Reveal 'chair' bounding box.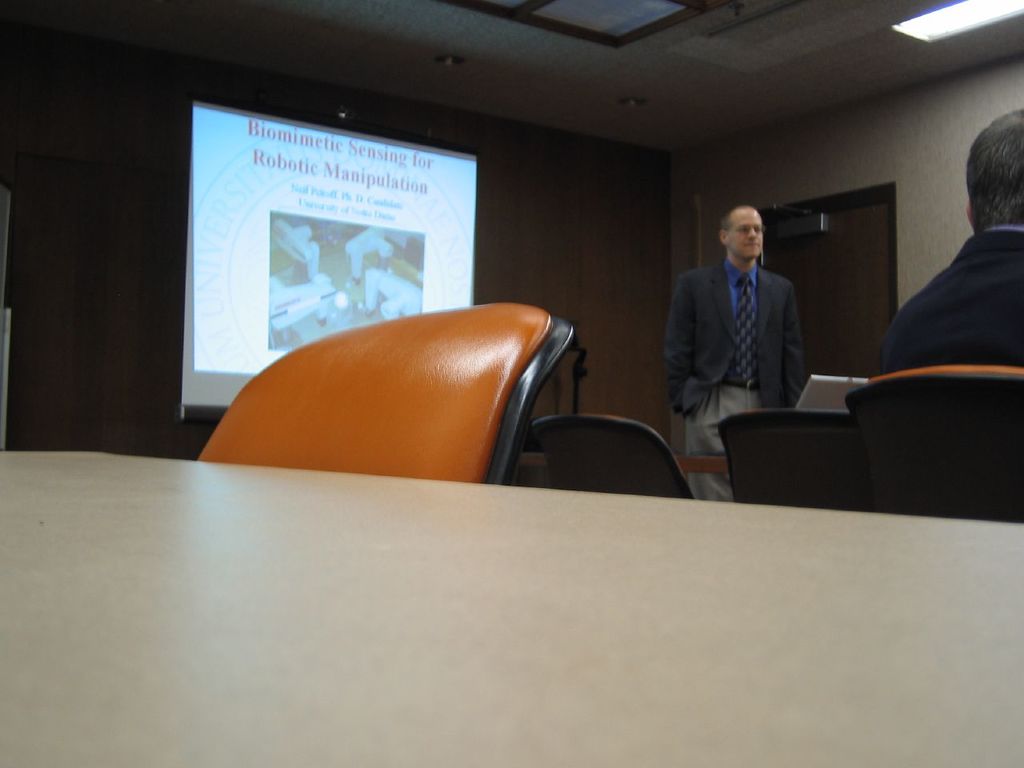
Revealed: <bbox>530, 419, 701, 502</bbox>.
